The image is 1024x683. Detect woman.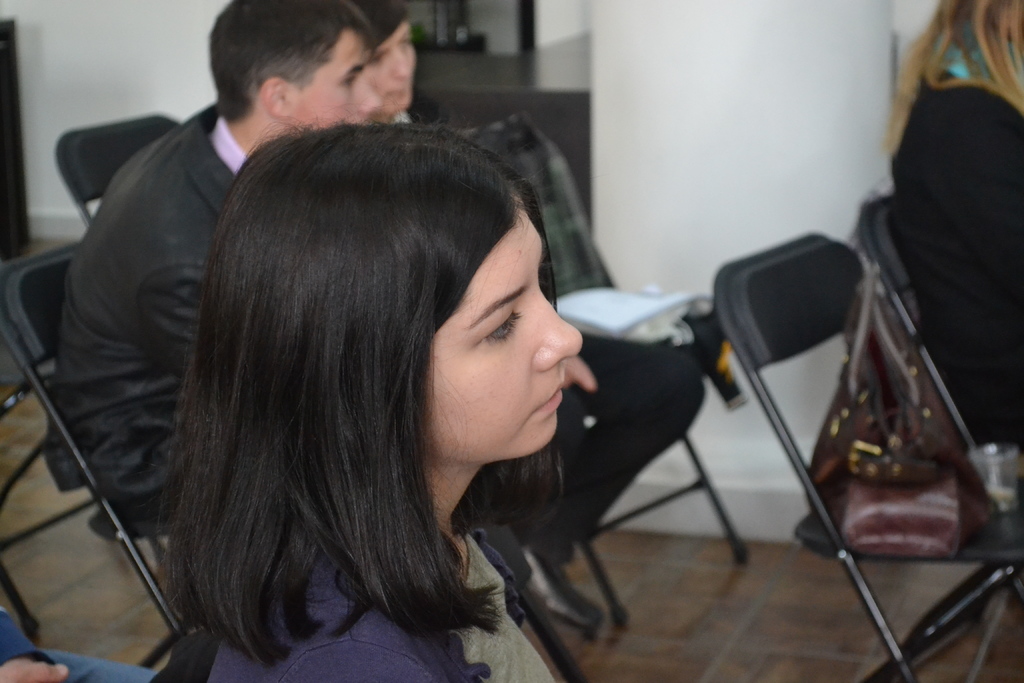
Detection: [882,0,1023,448].
